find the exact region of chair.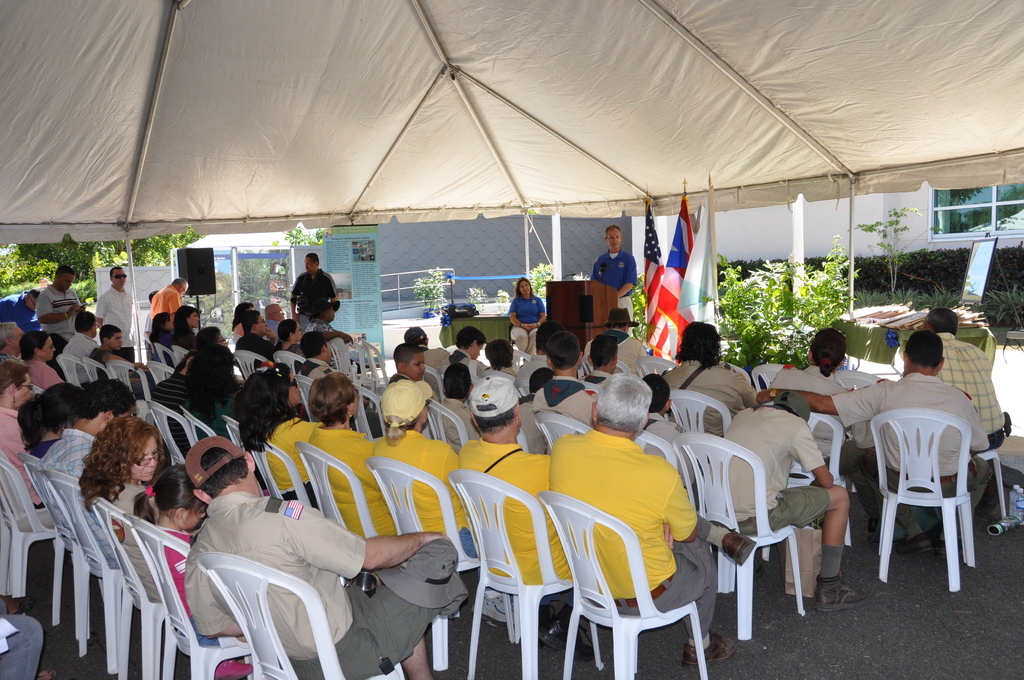
Exact region: x1=221 y1=413 x2=245 y2=449.
